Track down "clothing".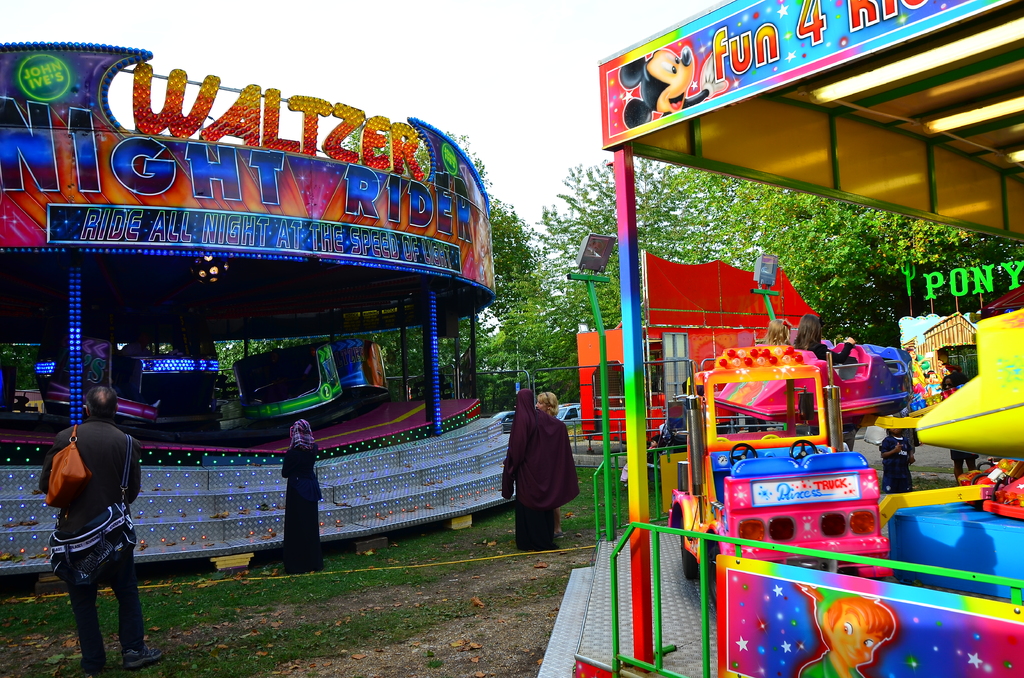
Tracked to detection(798, 341, 853, 368).
